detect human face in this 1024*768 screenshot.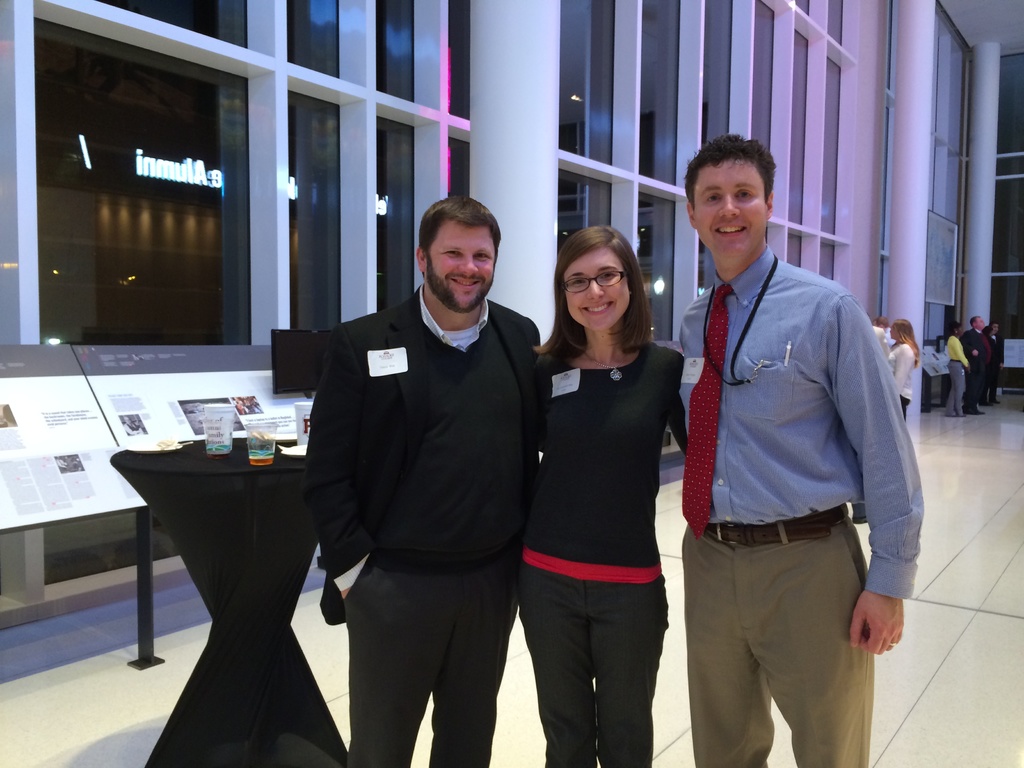
Detection: <bbox>691, 170, 765, 259</bbox>.
